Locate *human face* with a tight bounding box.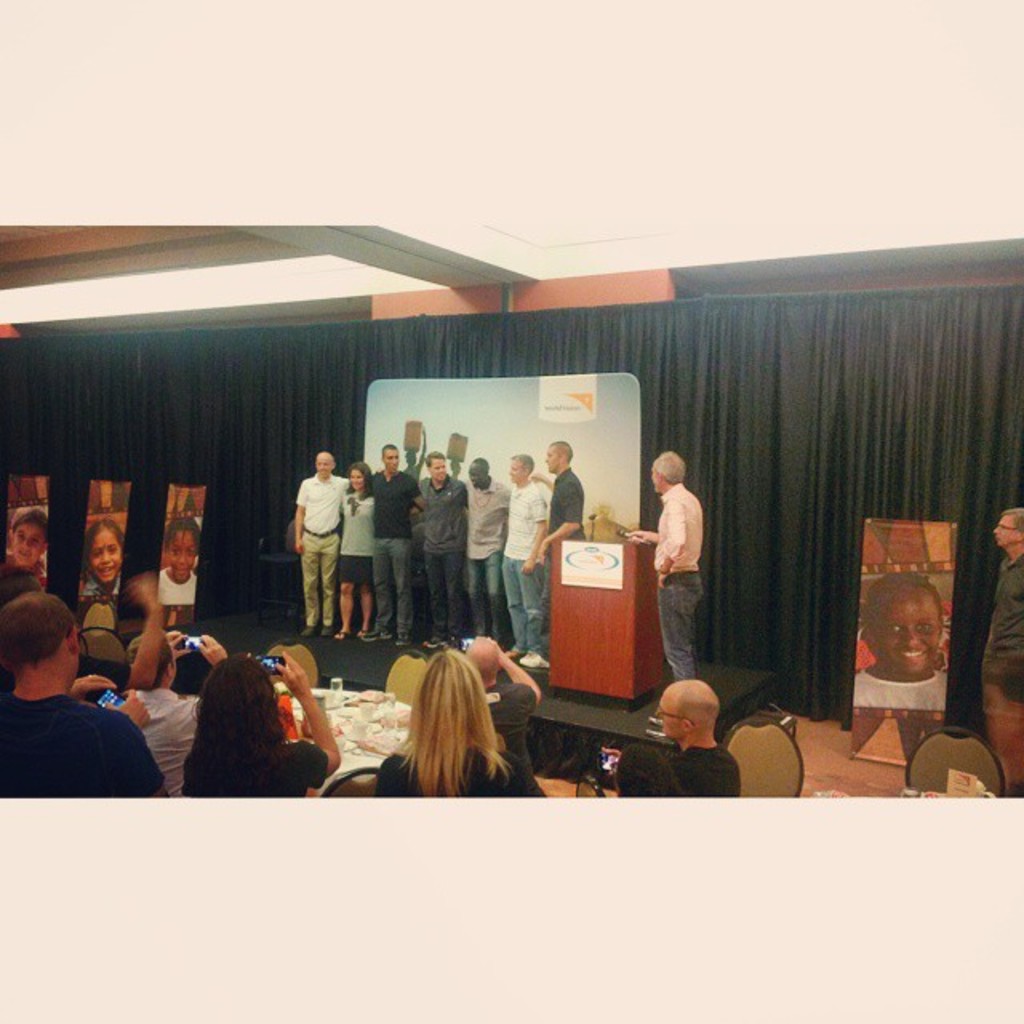
{"left": 432, "top": 456, "right": 445, "bottom": 475}.
